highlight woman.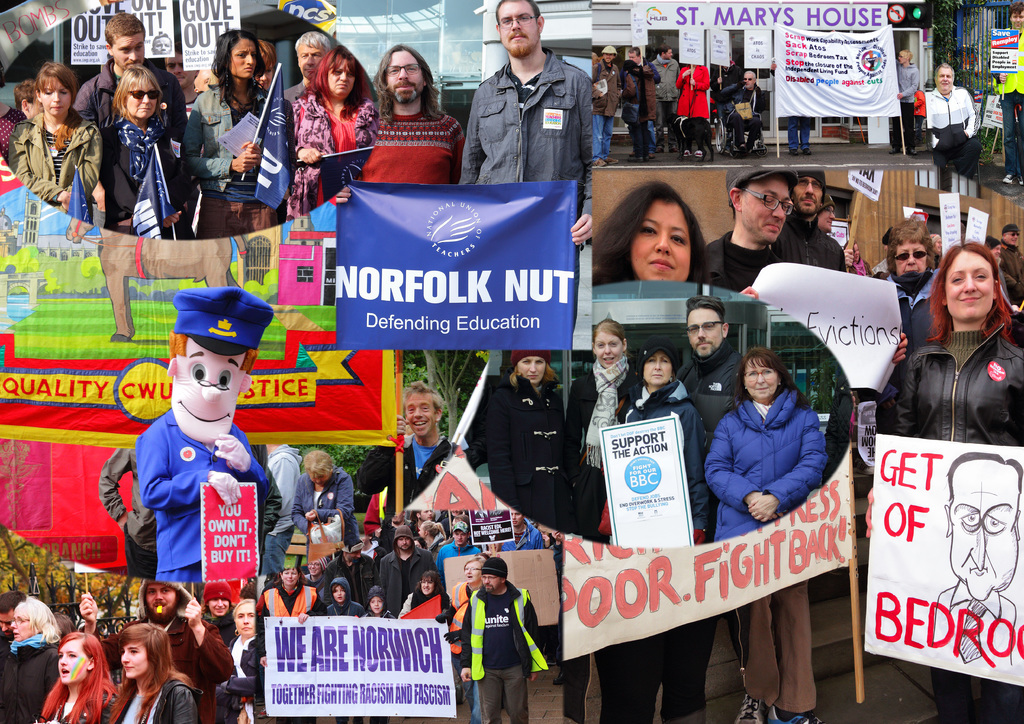
Highlighted region: crop(0, 598, 60, 723).
